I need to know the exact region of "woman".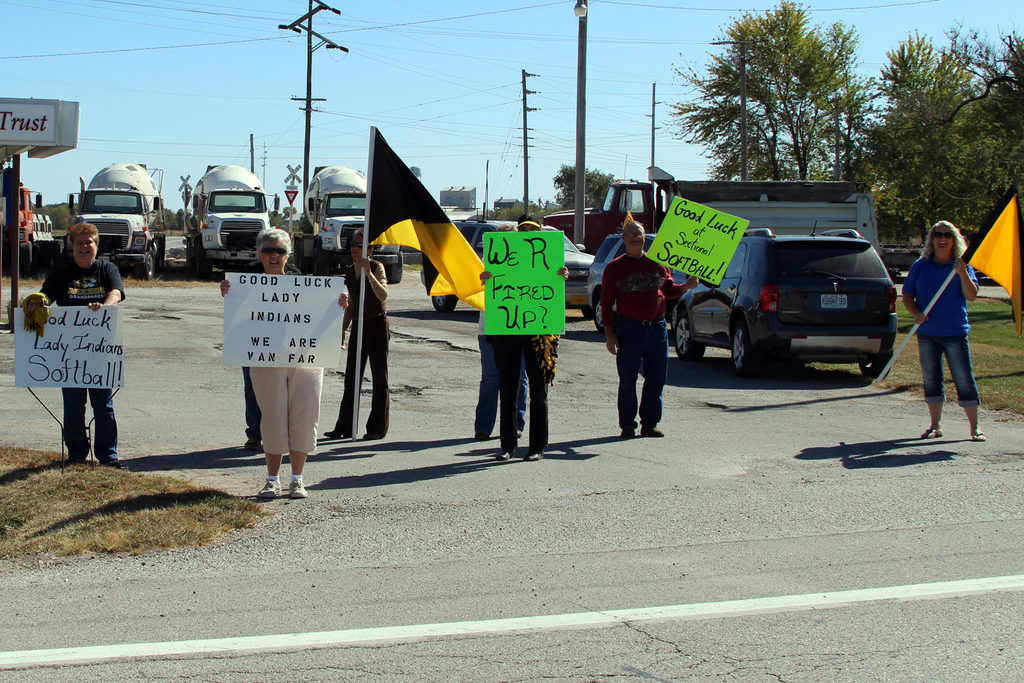
Region: [left=25, top=220, right=129, bottom=468].
